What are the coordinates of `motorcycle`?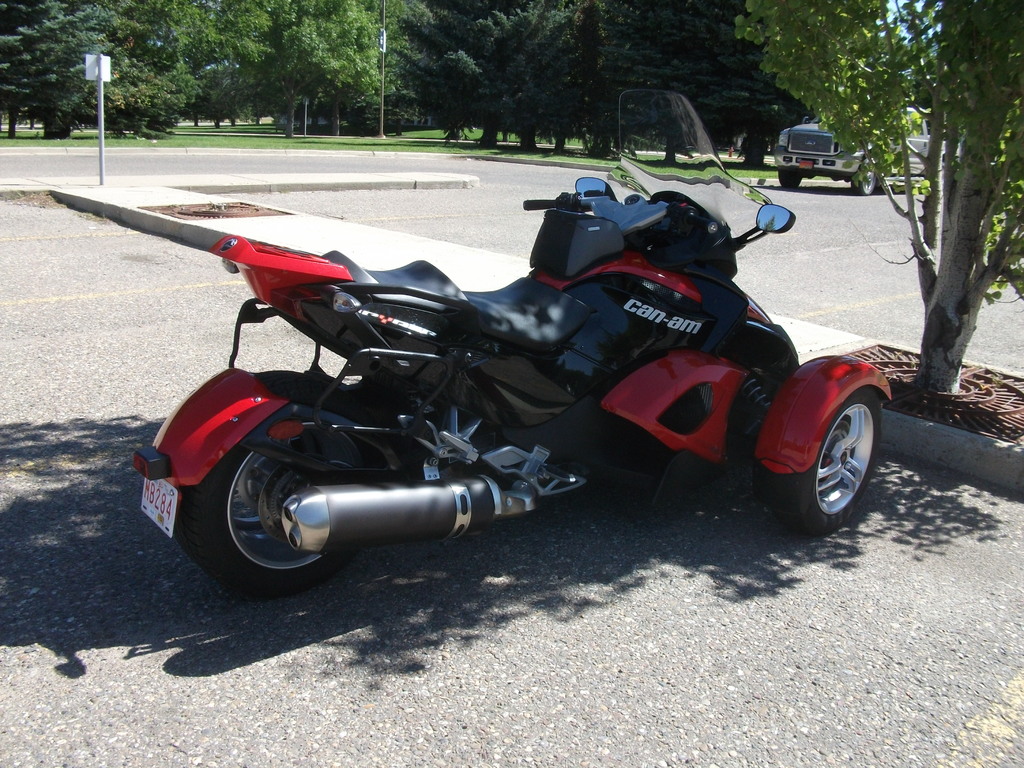
rect(96, 150, 888, 588).
